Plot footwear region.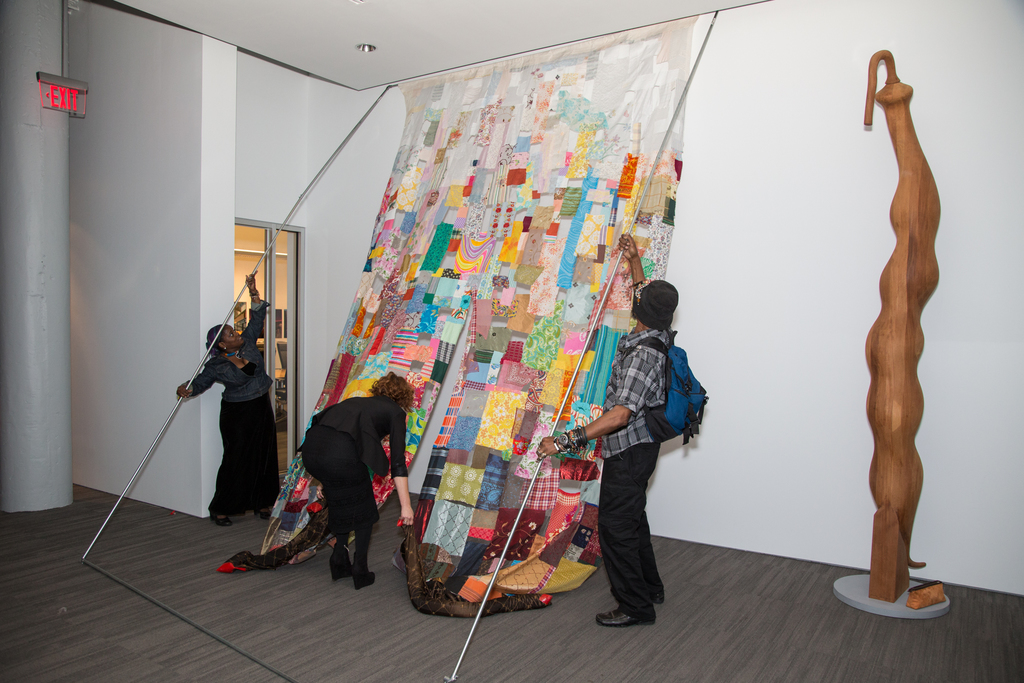
Plotted at rect(348, 551, 374, 591).
